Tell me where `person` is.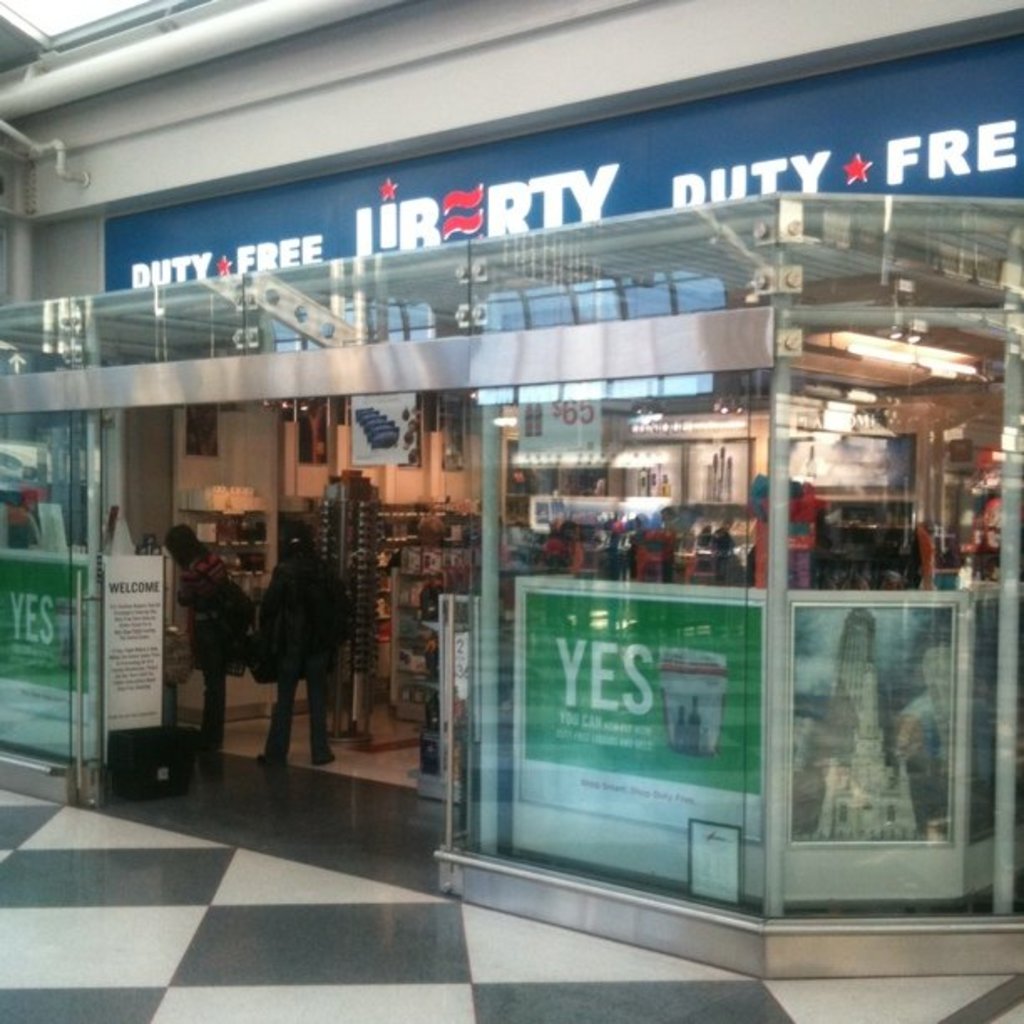
`person` is at {"x1": 154, "y1": 524, "x2": 234, "y2": 758}.
